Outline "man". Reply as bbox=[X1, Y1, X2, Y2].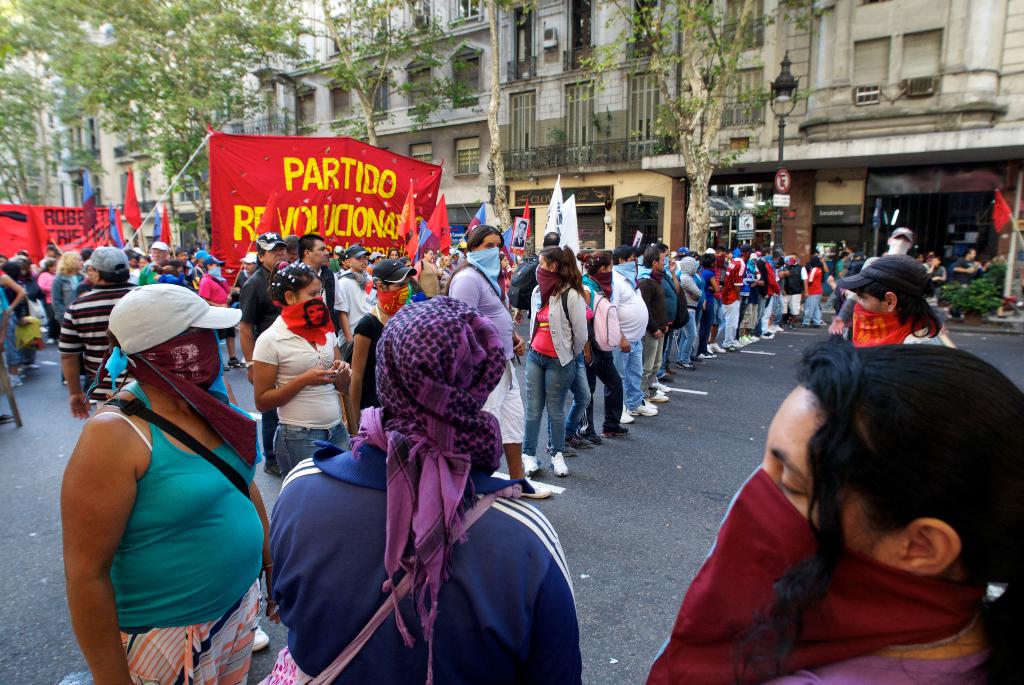
bbox=[54, 240, 138, 427].
